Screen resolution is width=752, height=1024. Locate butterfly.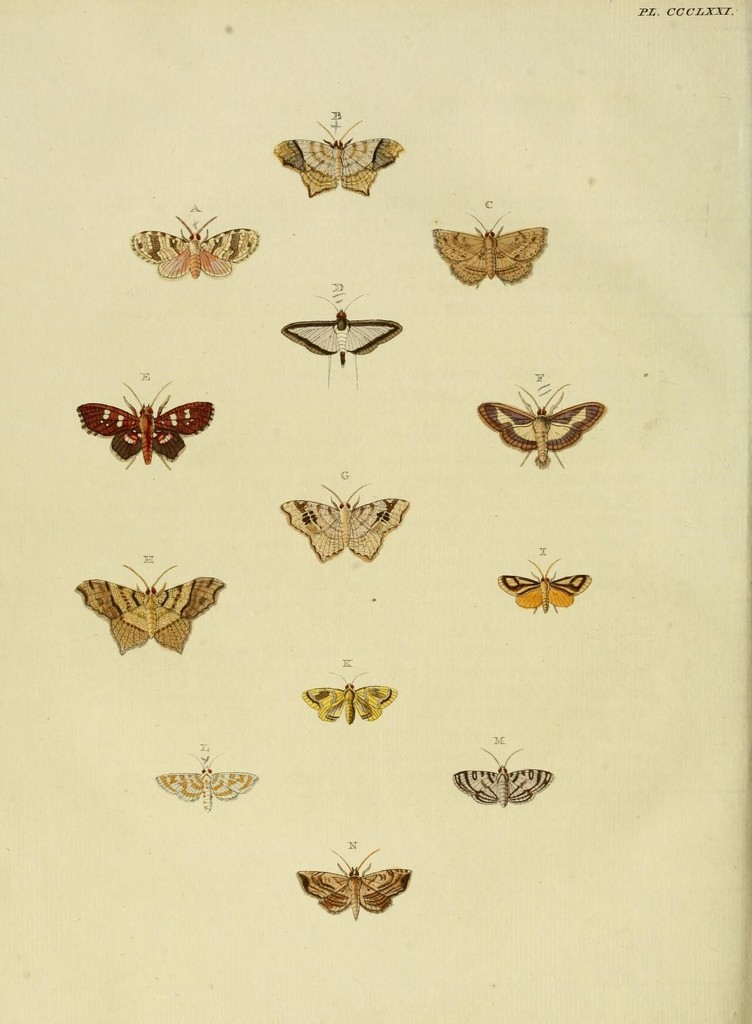
{"x1": 441, "y1": 736, "x2": 555, "y2": 811}.
